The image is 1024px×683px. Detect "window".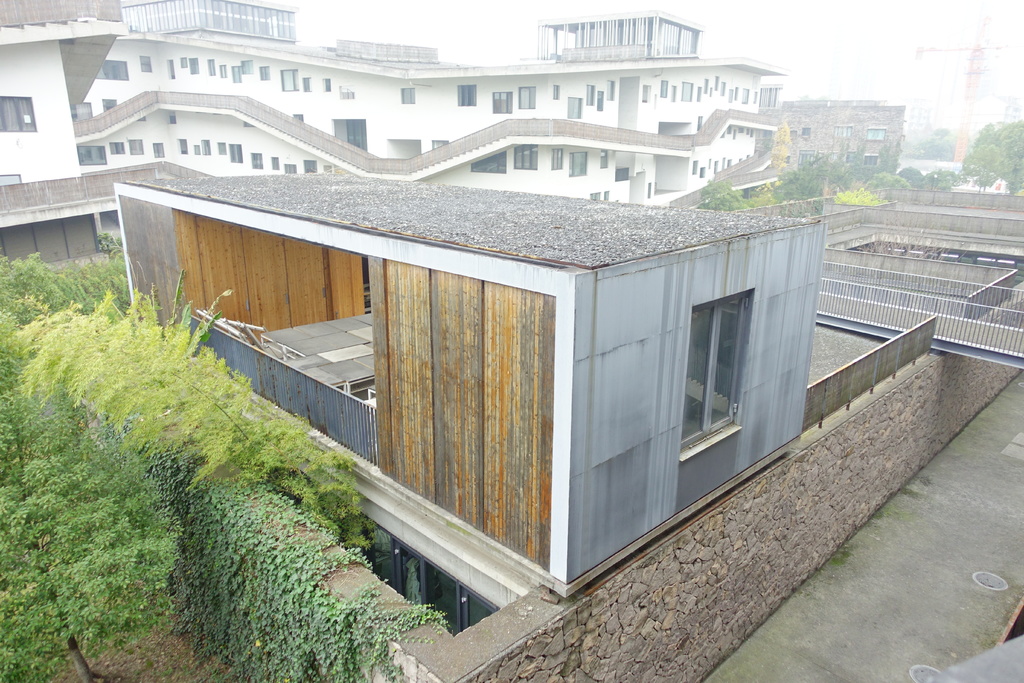
Detection: 251, 152, 264, 169.
